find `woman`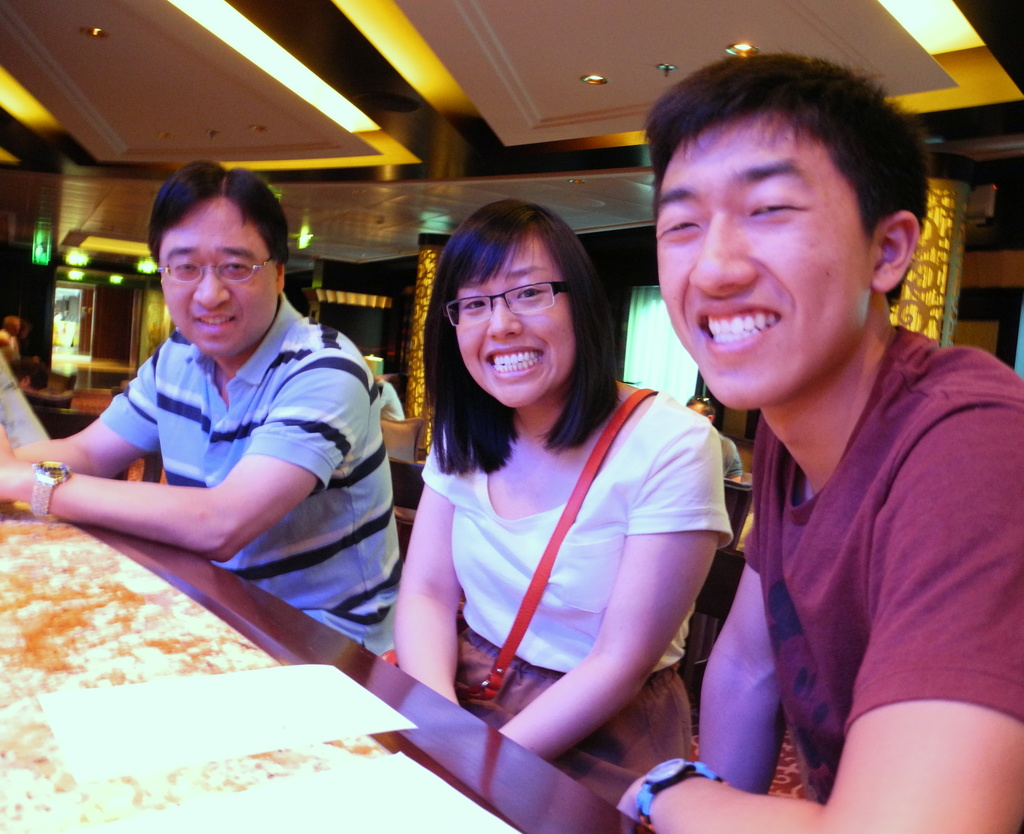
(x1=377, y1=197, x2=719, y2=763)
